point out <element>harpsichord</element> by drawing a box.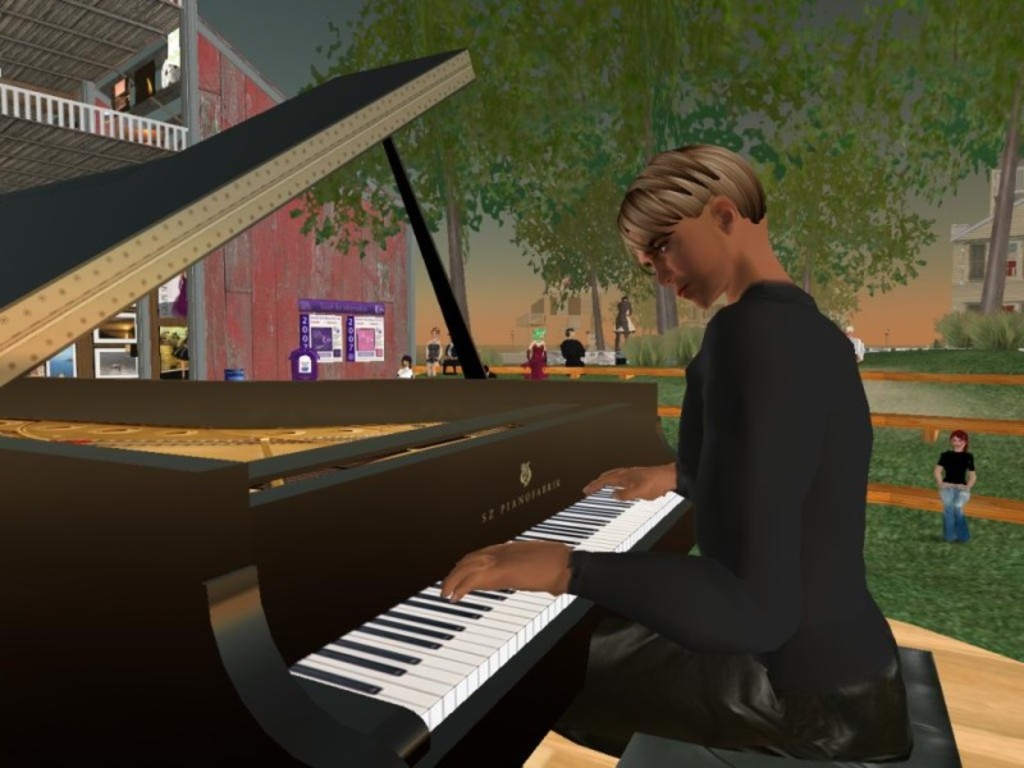
<region>0, 46, 695, 767</region>.
